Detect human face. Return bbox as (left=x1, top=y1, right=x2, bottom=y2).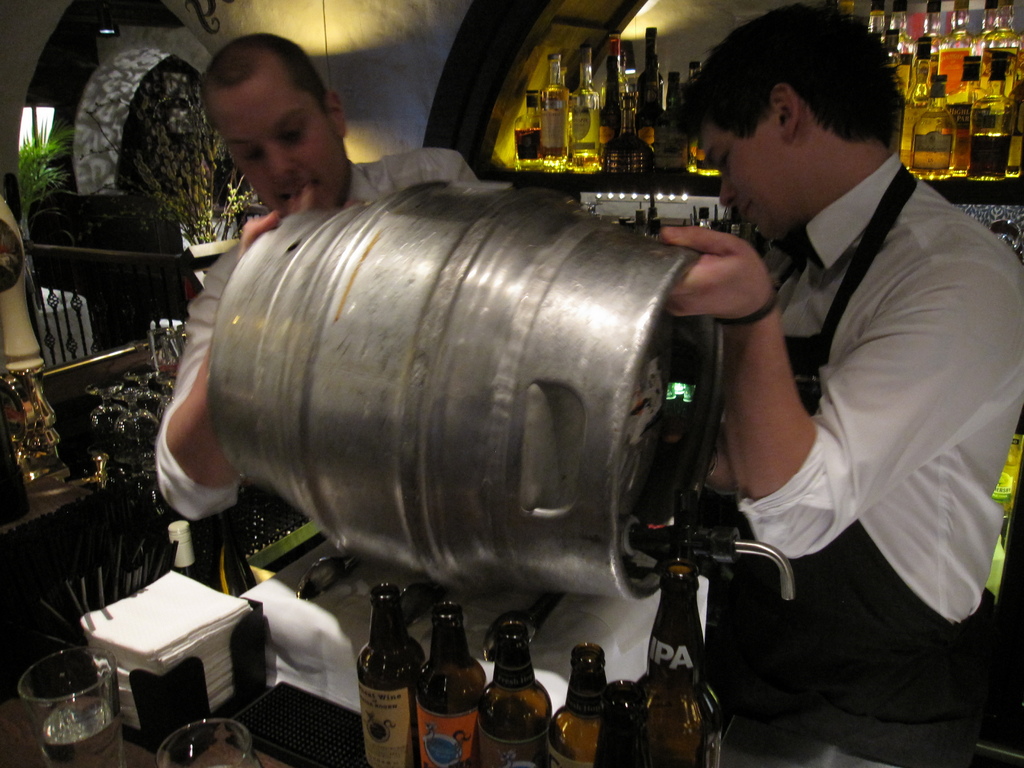
(left=706, top=130, right=796, bottom=244).
